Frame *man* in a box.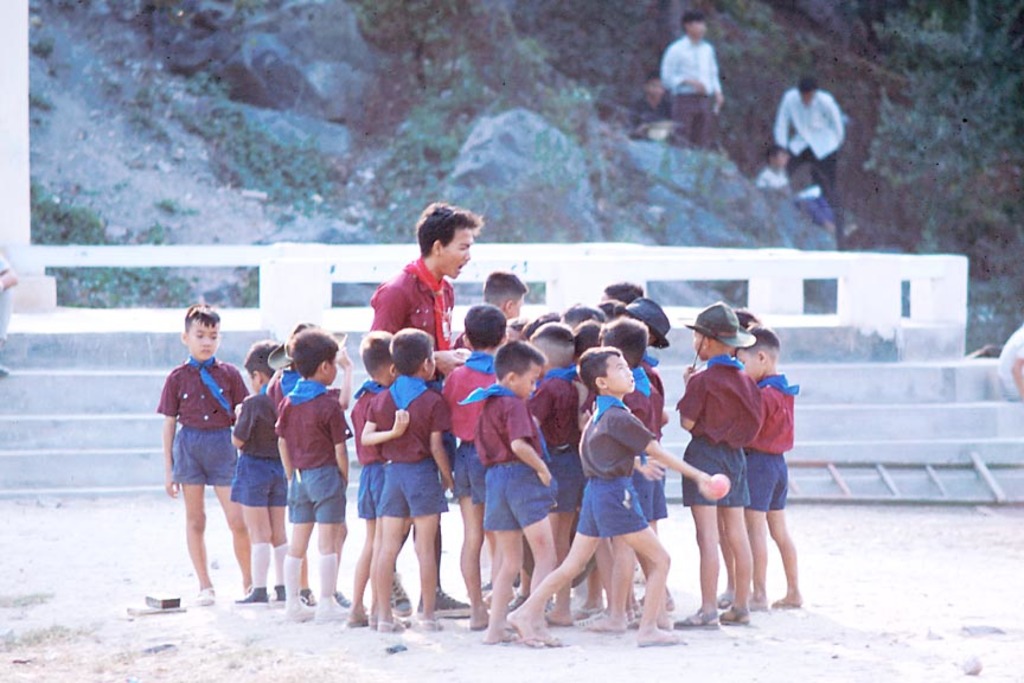
<bbox>658, 8, 725, 154</bbox>.
